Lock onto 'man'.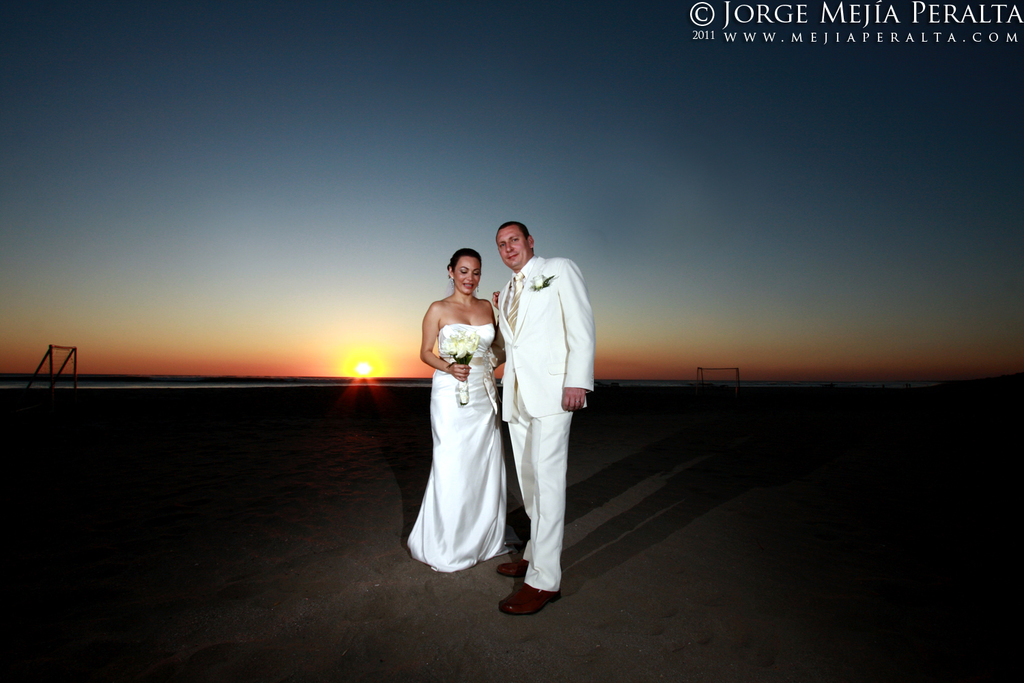
Locked: bbox=[498, 200, 596, 608].
